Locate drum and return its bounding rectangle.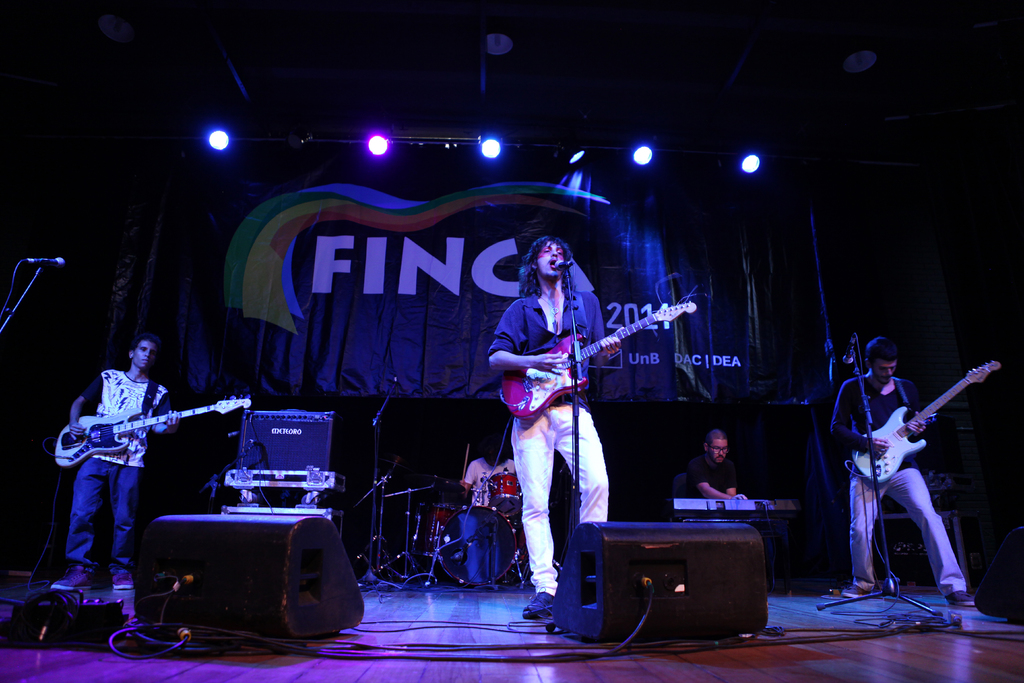
436:504:522:588.
